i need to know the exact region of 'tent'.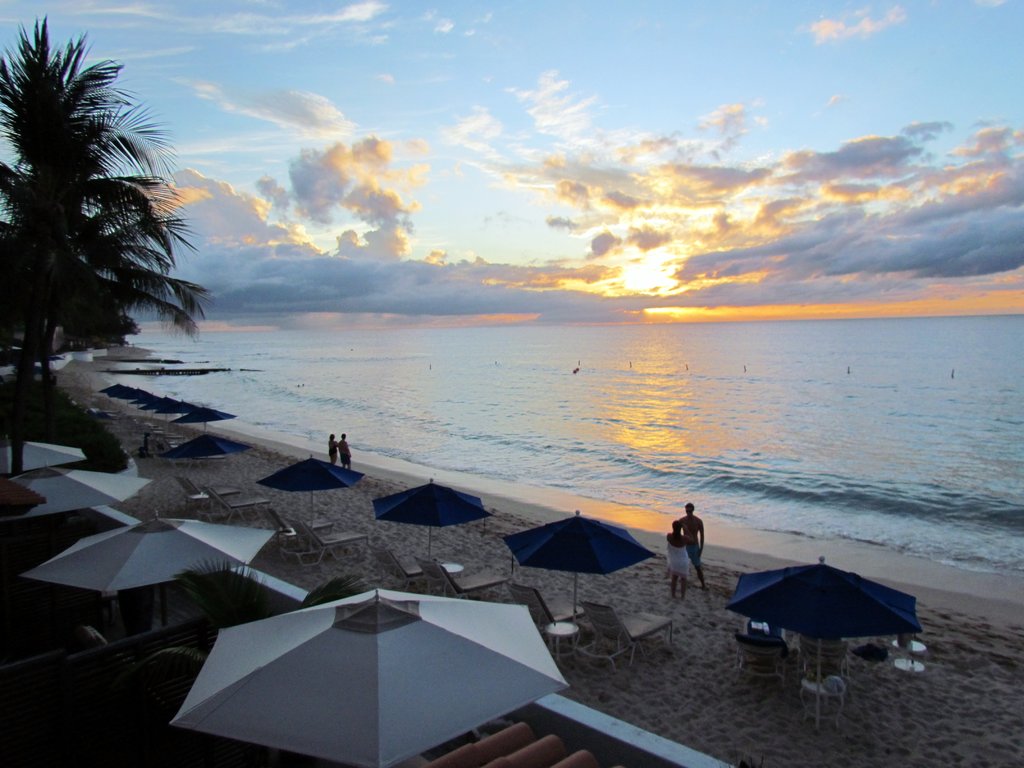
Region: (168,437,246,498).
